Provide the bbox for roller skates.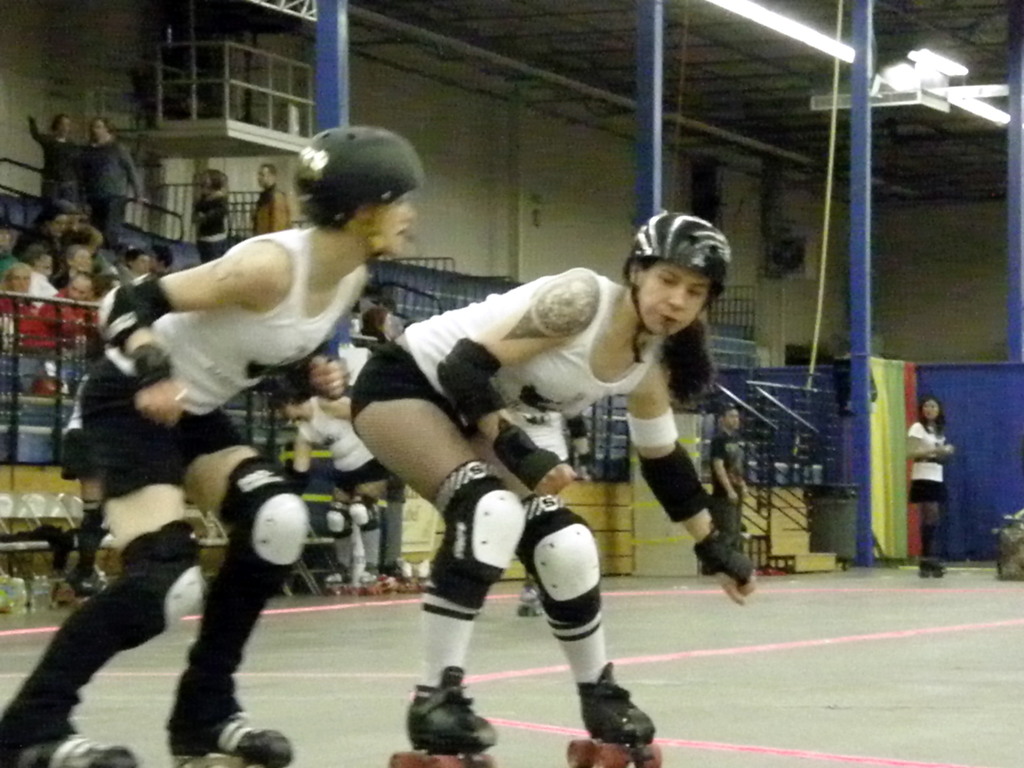
rect(563, 662, 662, 767).
